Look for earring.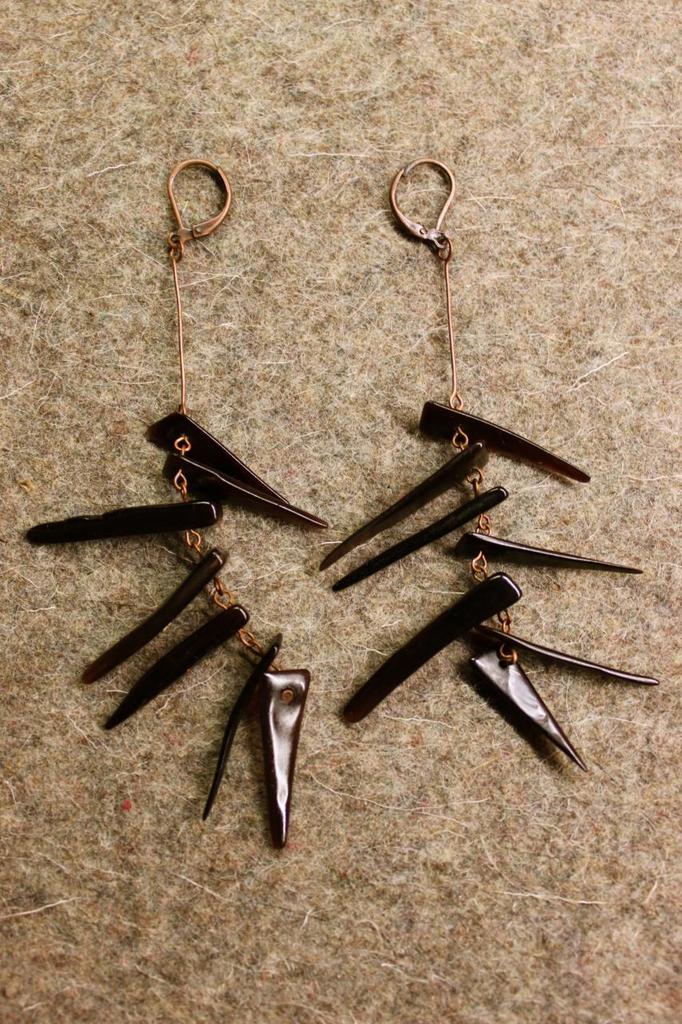
Found: (x1=318, y1=150, x2=664, y2=772).
